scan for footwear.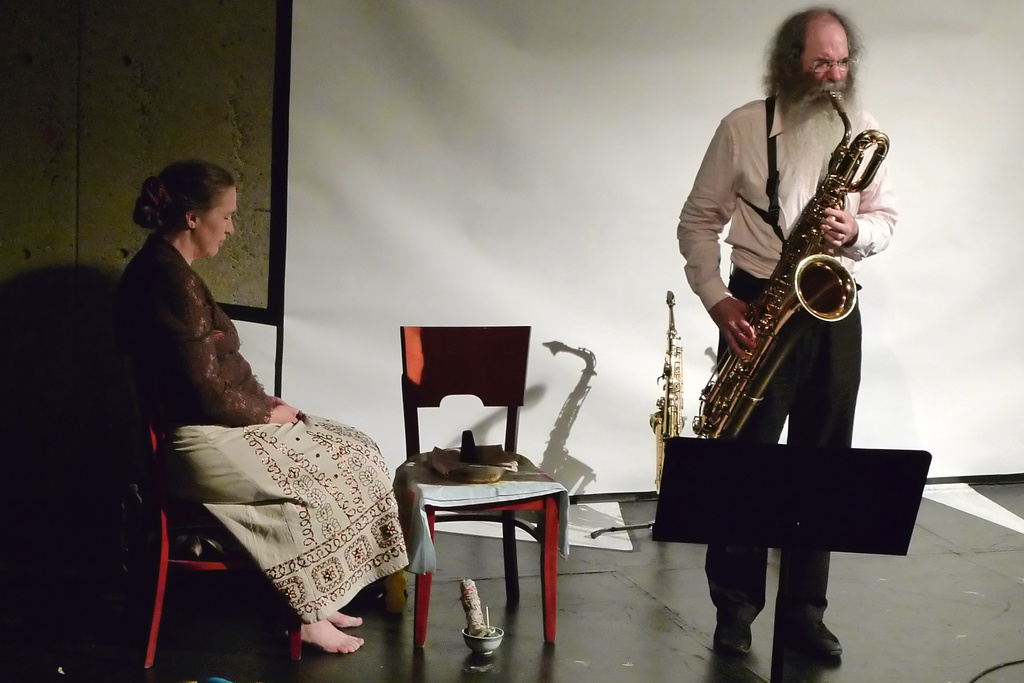
Scan result: detection(769, 606, 845, 662).
